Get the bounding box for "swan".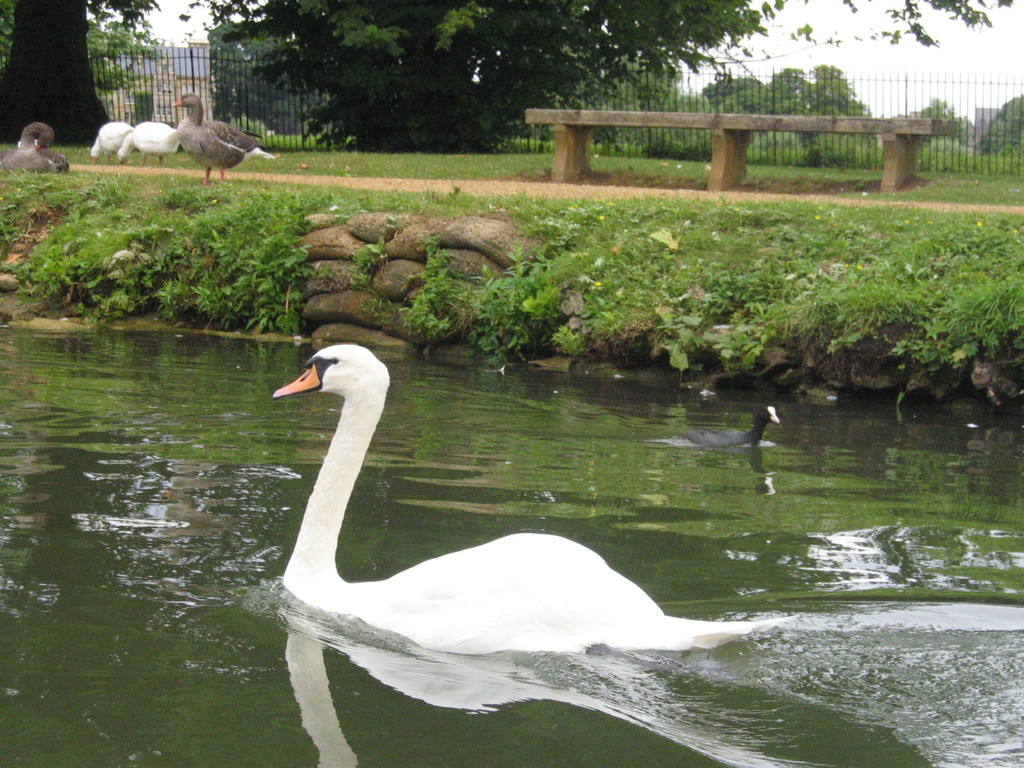
{"x1": 262, "y1": 331, "x2": 771, "y2": 652}.
